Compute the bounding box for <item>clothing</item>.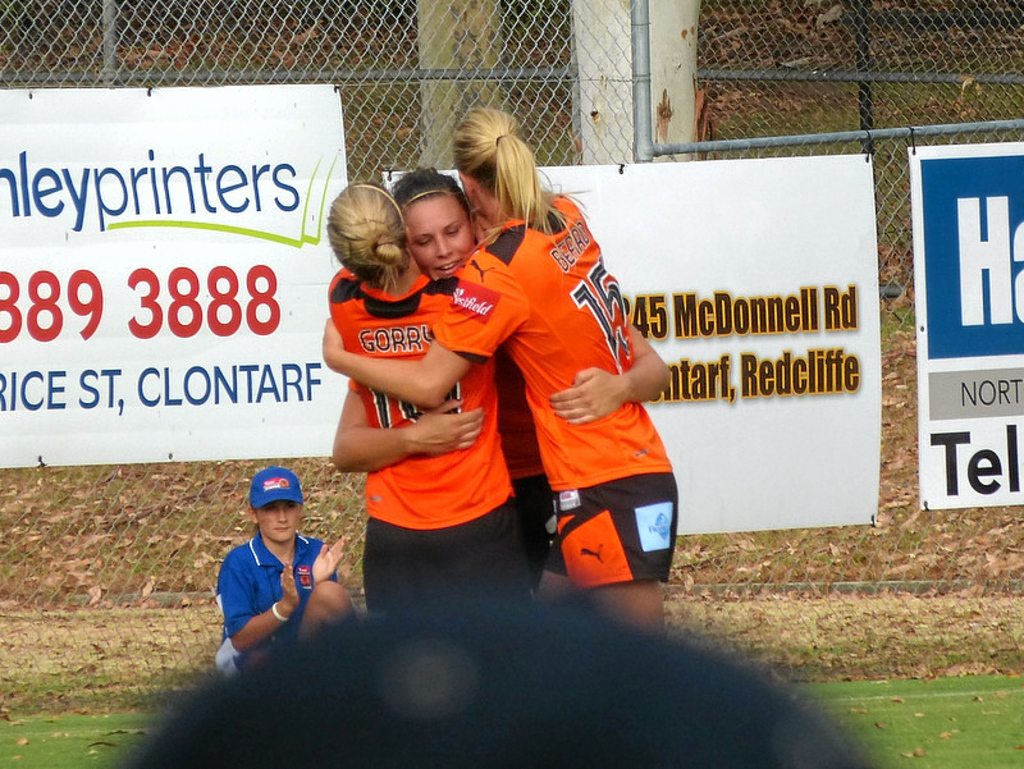
bbox(337, 278, 541, 604).
